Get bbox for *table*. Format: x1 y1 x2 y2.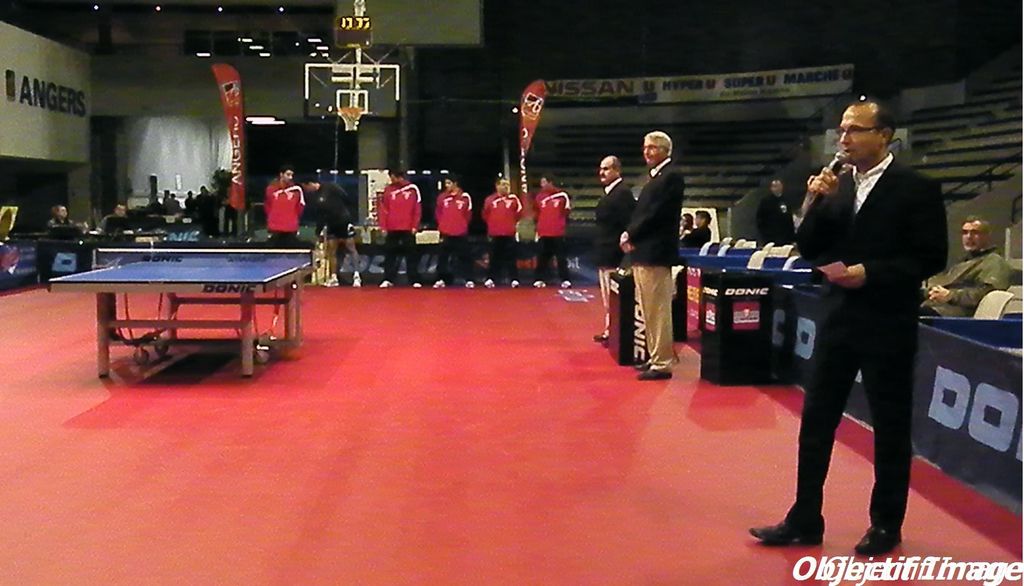
63 259 266 393.
